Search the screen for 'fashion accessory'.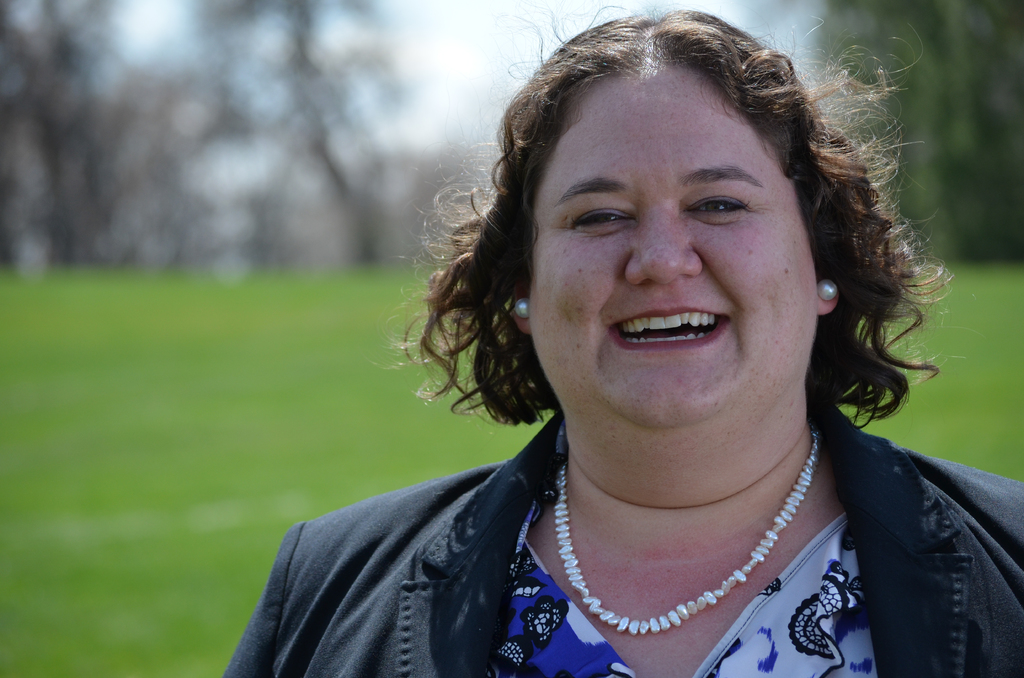
Found at 557 420 831 630.
